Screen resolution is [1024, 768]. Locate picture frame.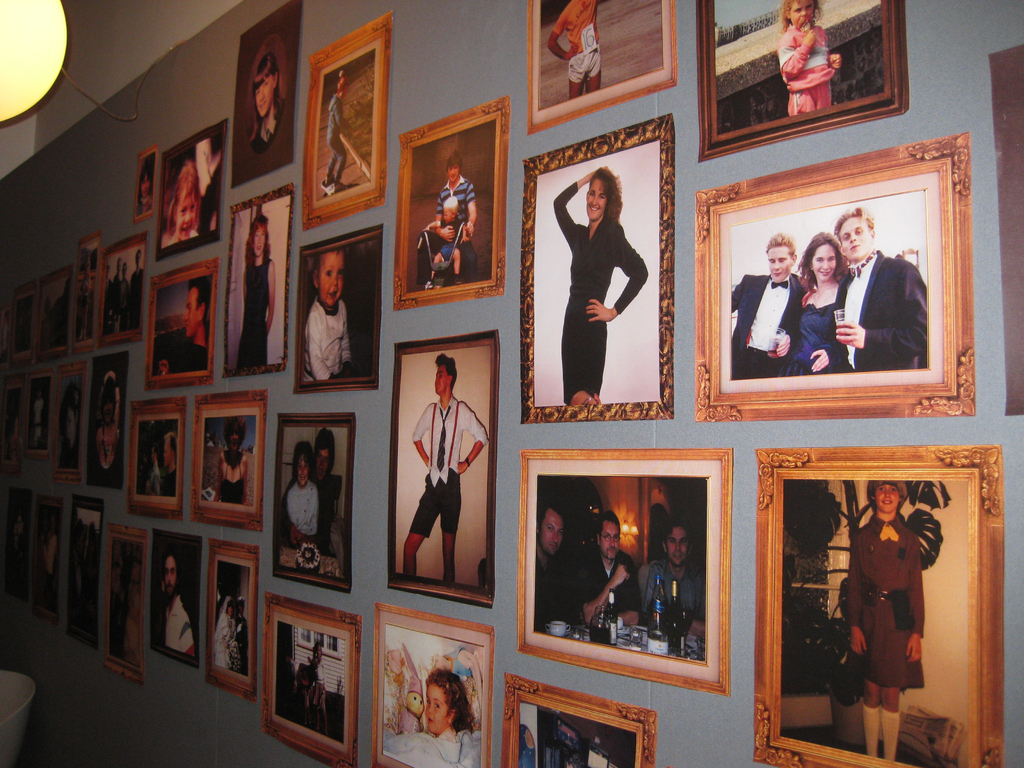
0, 385, 24, 472.
